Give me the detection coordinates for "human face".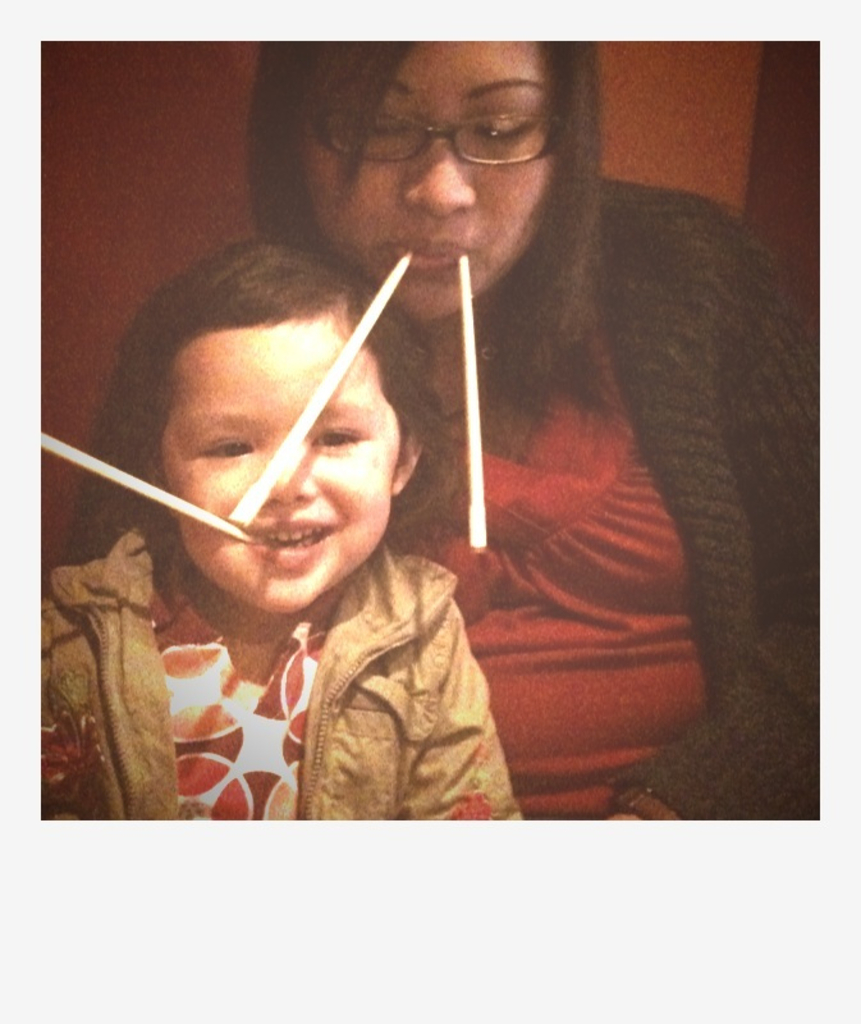
select_region(297, 26, 560, 325).
